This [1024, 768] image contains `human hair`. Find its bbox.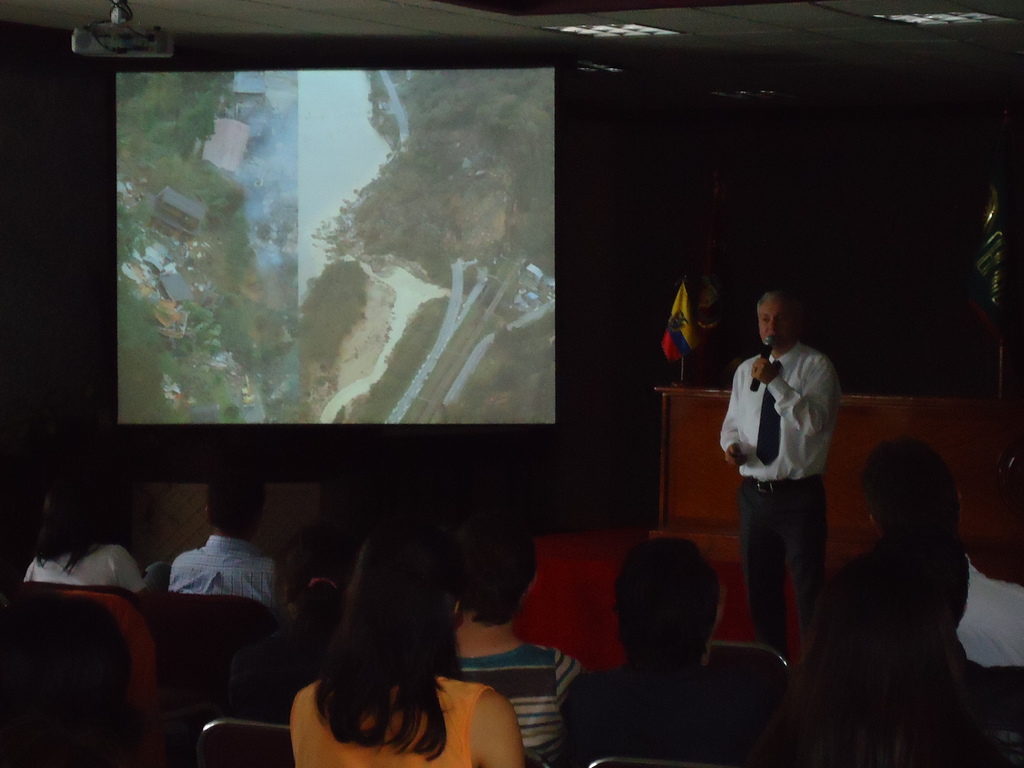
(755,286,796,319).
